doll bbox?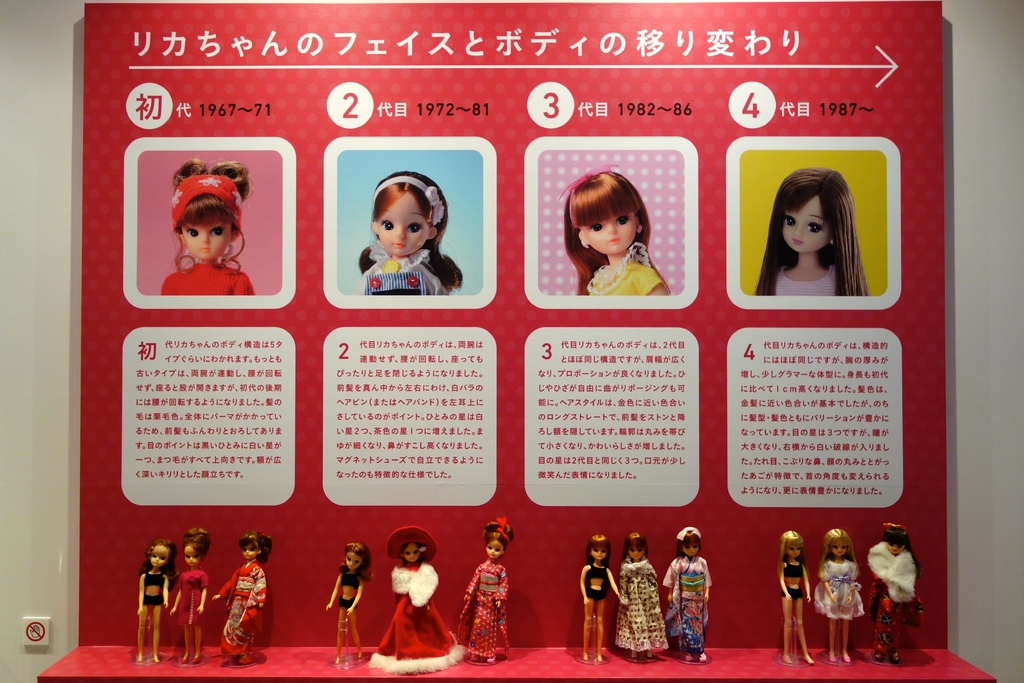
BBox(772, 527, 819, 669)
